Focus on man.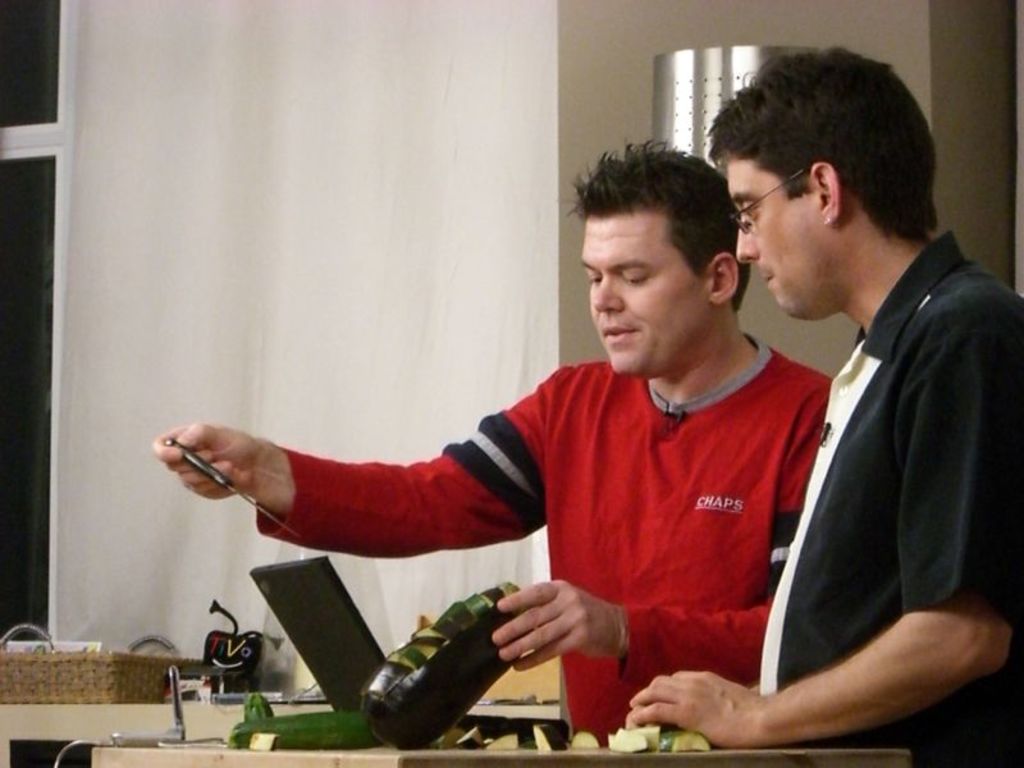
Focused at {"x1": 150, "y1": 138, "x2": 832, "y2": 756}.
